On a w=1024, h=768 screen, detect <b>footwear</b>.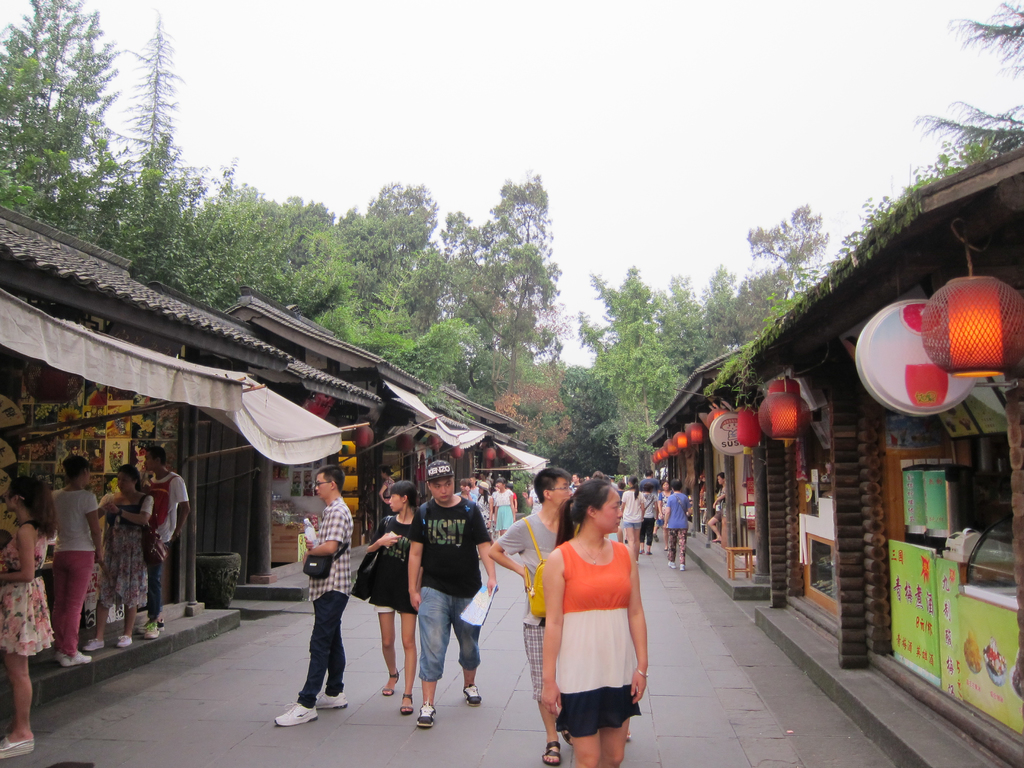
box=[67, 651, 88, 664].
